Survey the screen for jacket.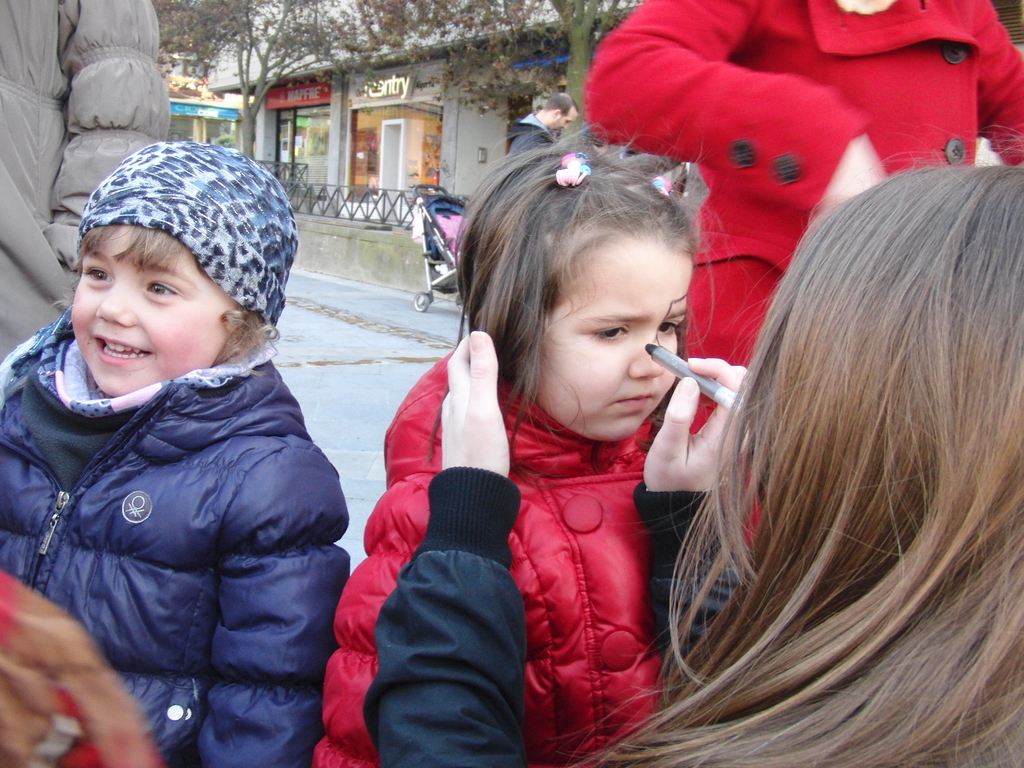
Survey found: region(310, 341, 660, 767).
